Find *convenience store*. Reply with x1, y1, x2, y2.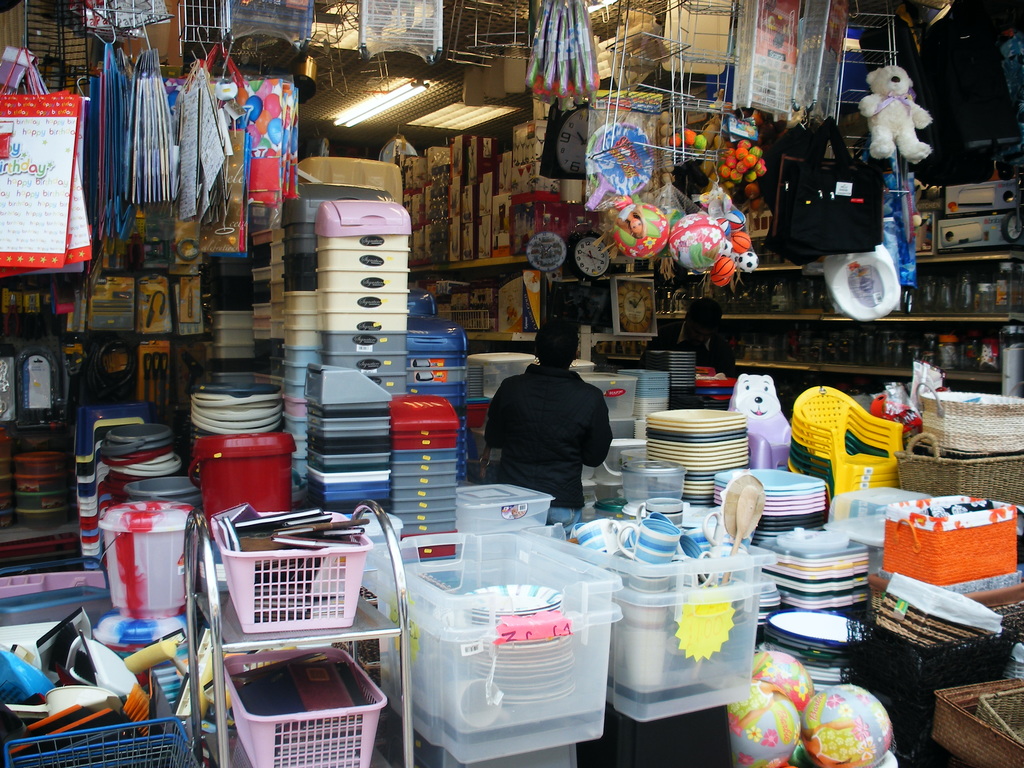
3, 11, 1023, 754.
